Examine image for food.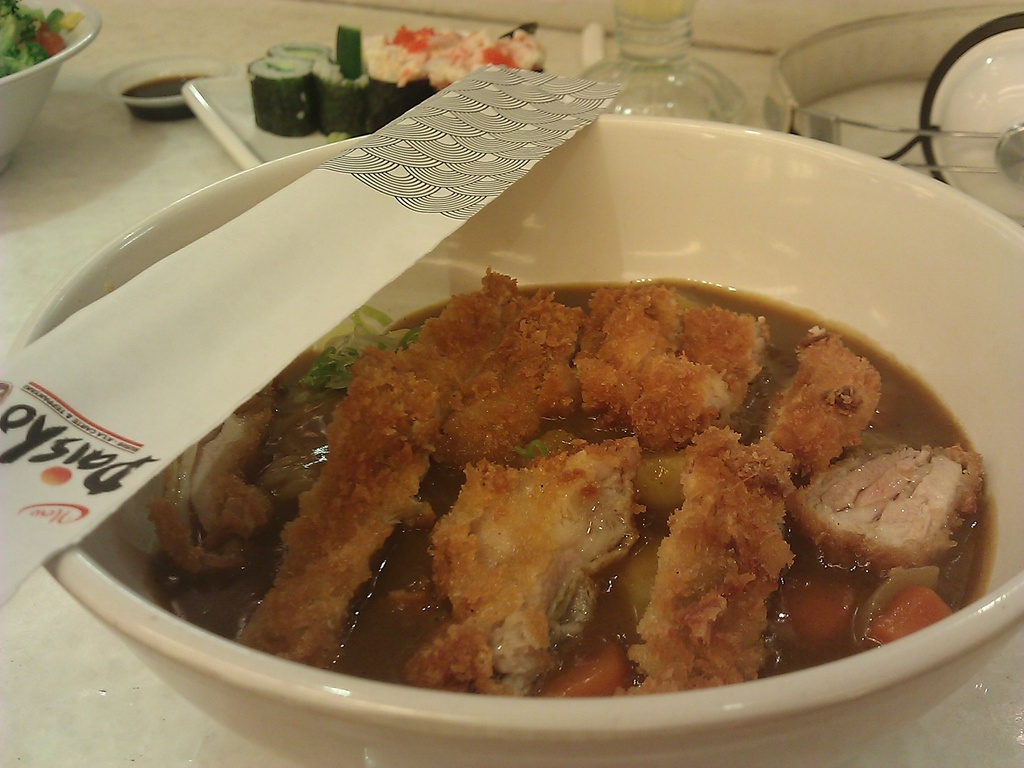
Examination result: <box>263,47,330,60</box>.
